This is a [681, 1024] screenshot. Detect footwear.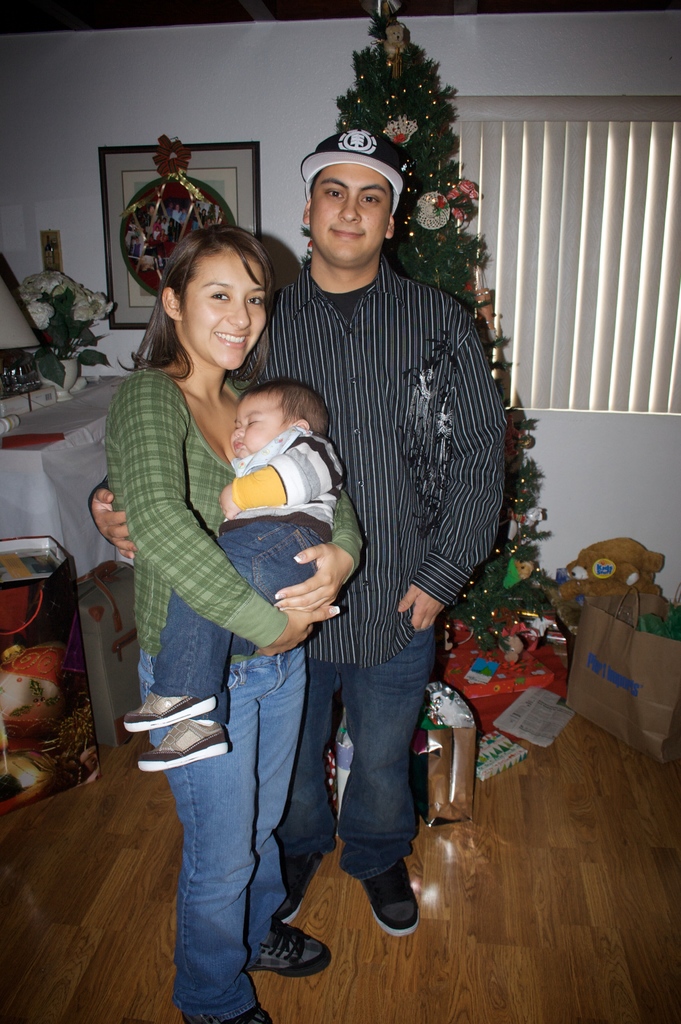
x1=270 y1=869 x2=306 y2=916.
